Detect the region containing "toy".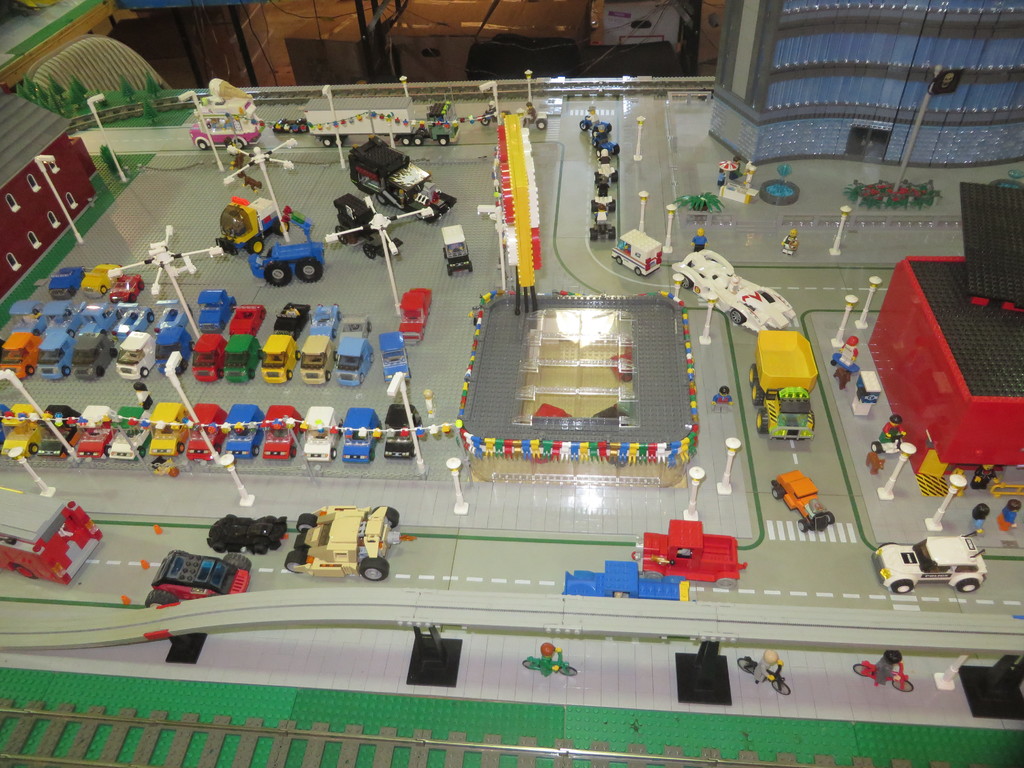
crop(206, 513, 288, 558).
